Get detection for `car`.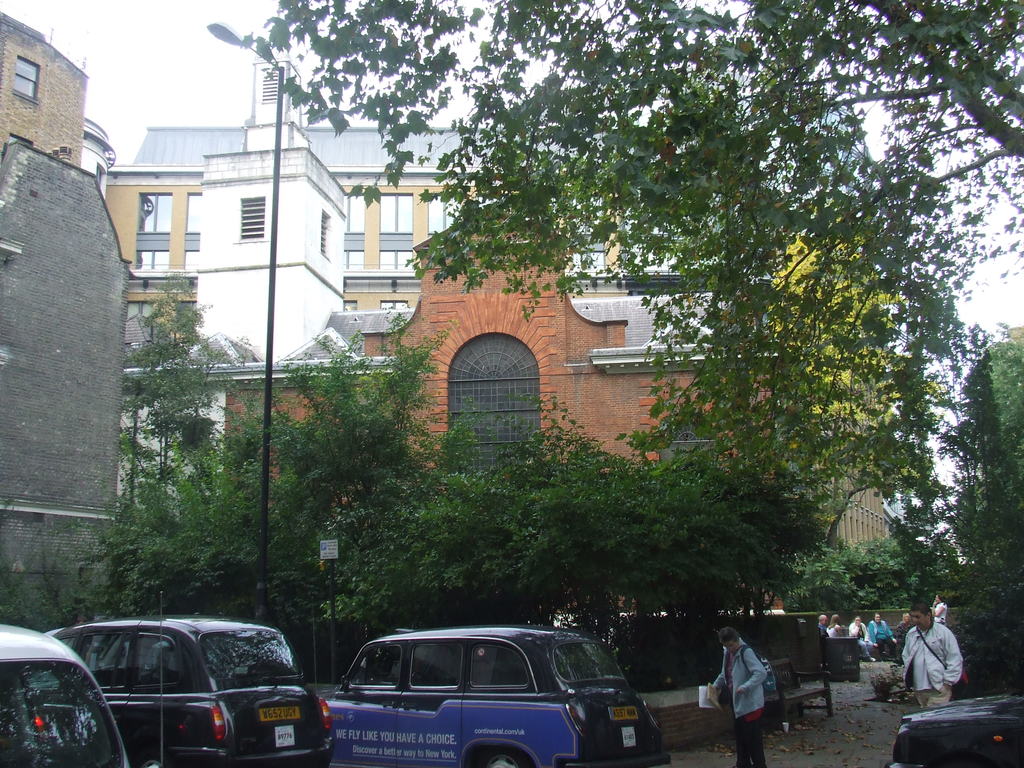
Detection: locate(0, 622, 130, 767).
